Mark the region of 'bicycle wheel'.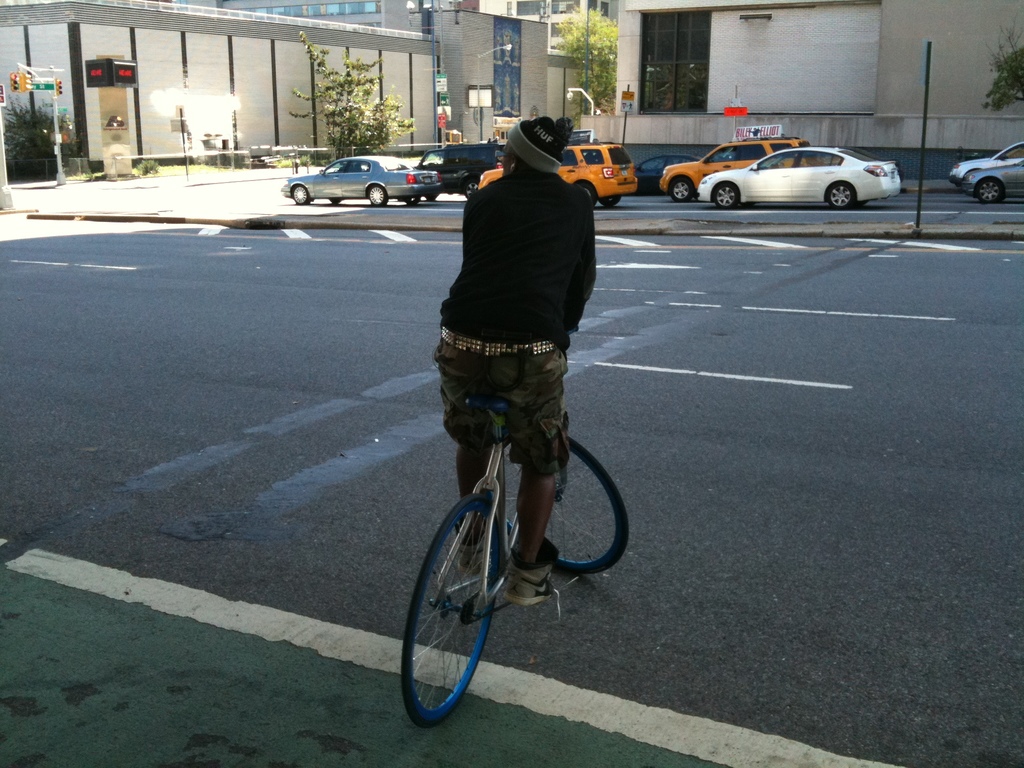
Region: [left=488, top=433, right=632, bottom=582].
